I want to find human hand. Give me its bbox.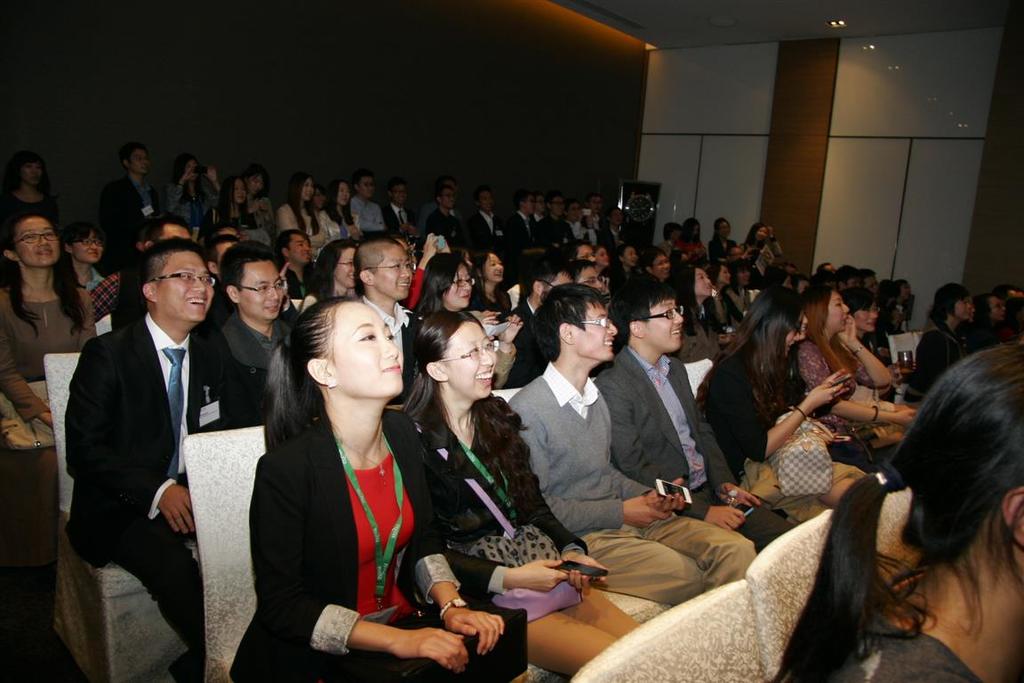
select_region(400, 625, 471, 674).
